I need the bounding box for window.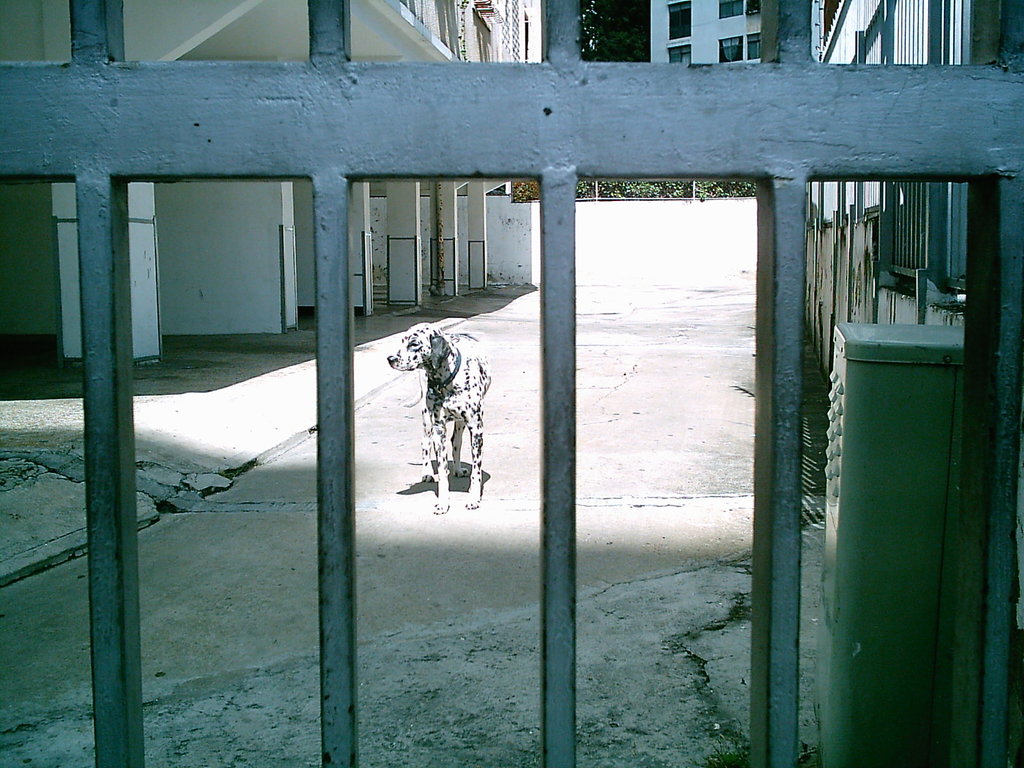
Here it is: locate(672, 51, 689, 64).
